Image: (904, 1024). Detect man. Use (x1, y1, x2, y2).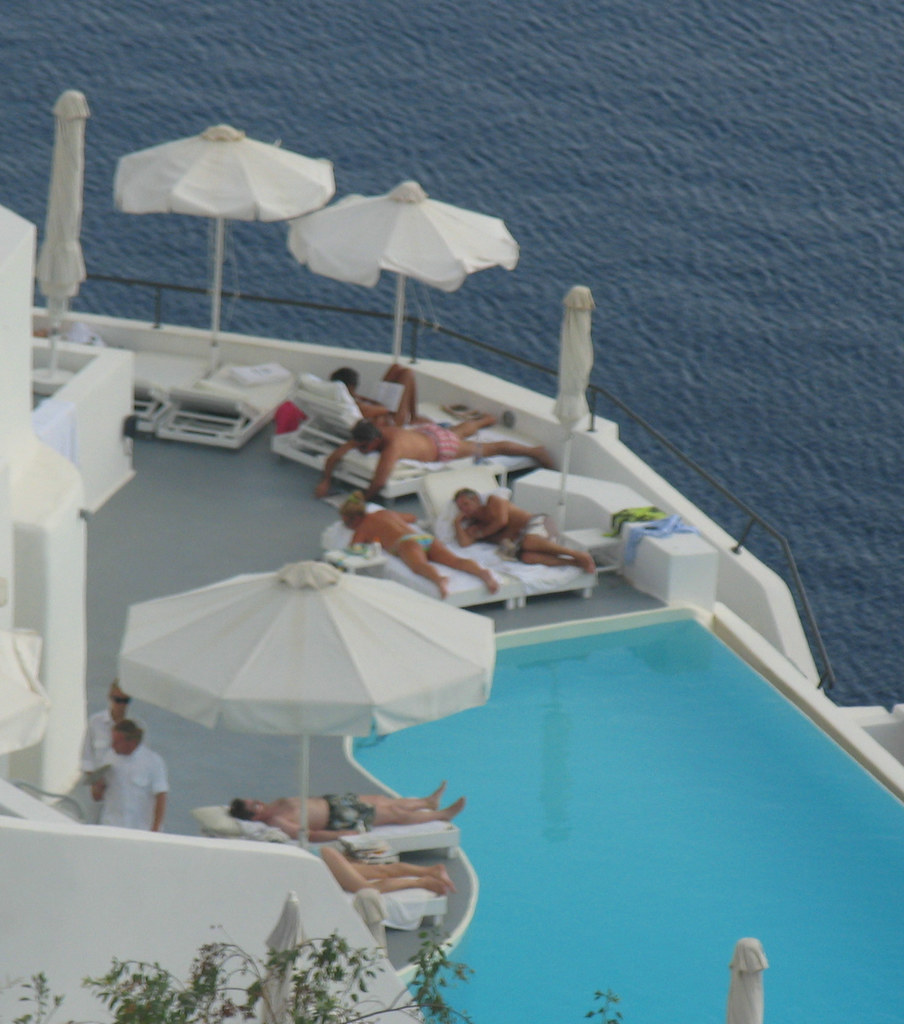
(300, 412, 558, 515).
